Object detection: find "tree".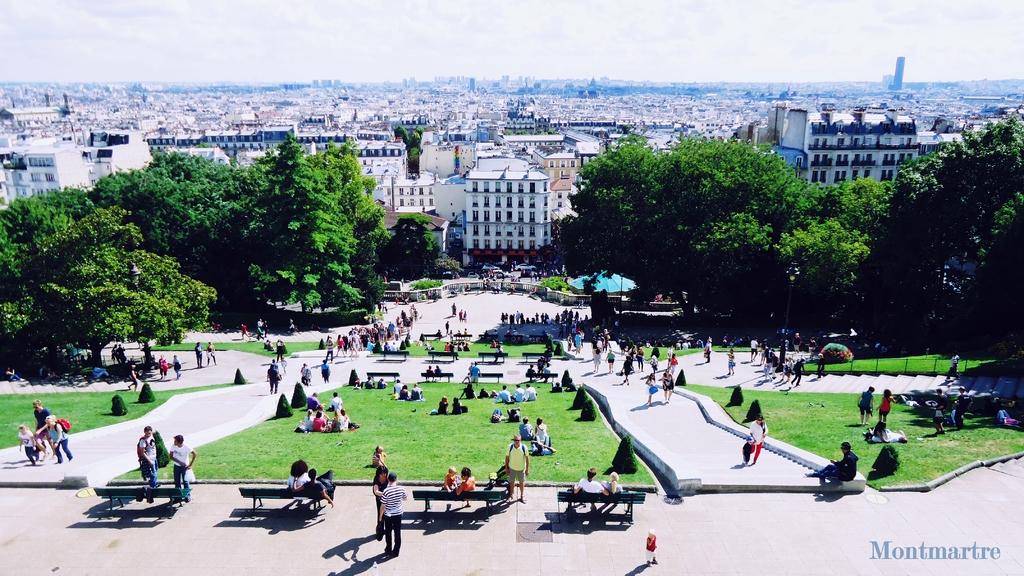
(653,131,820,323).
